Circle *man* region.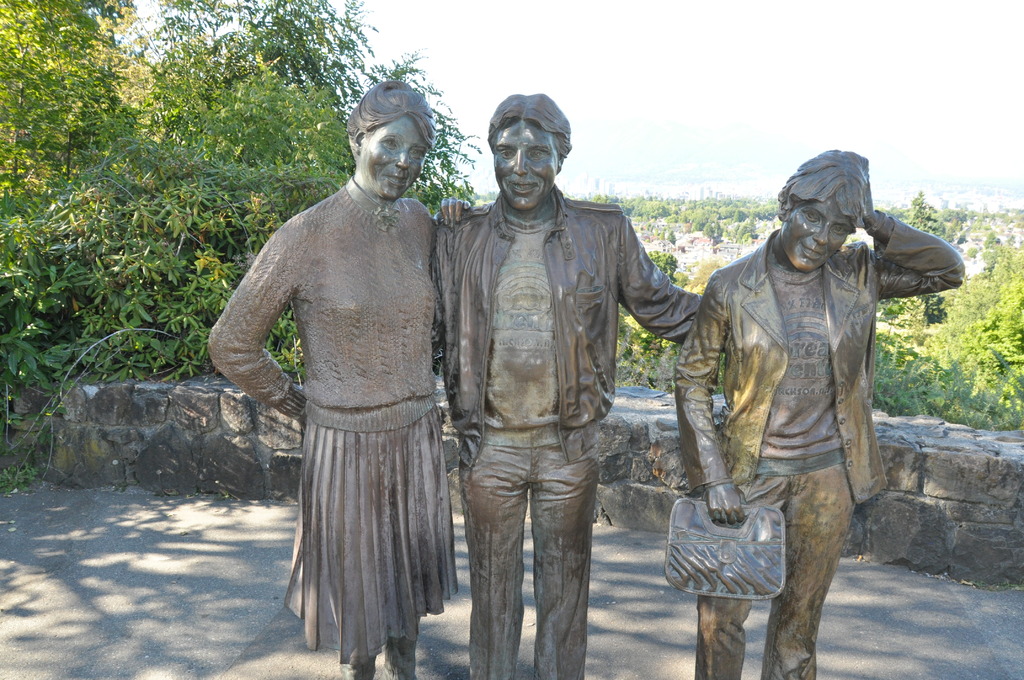
Region: <box>669,147,966,679</box>.
